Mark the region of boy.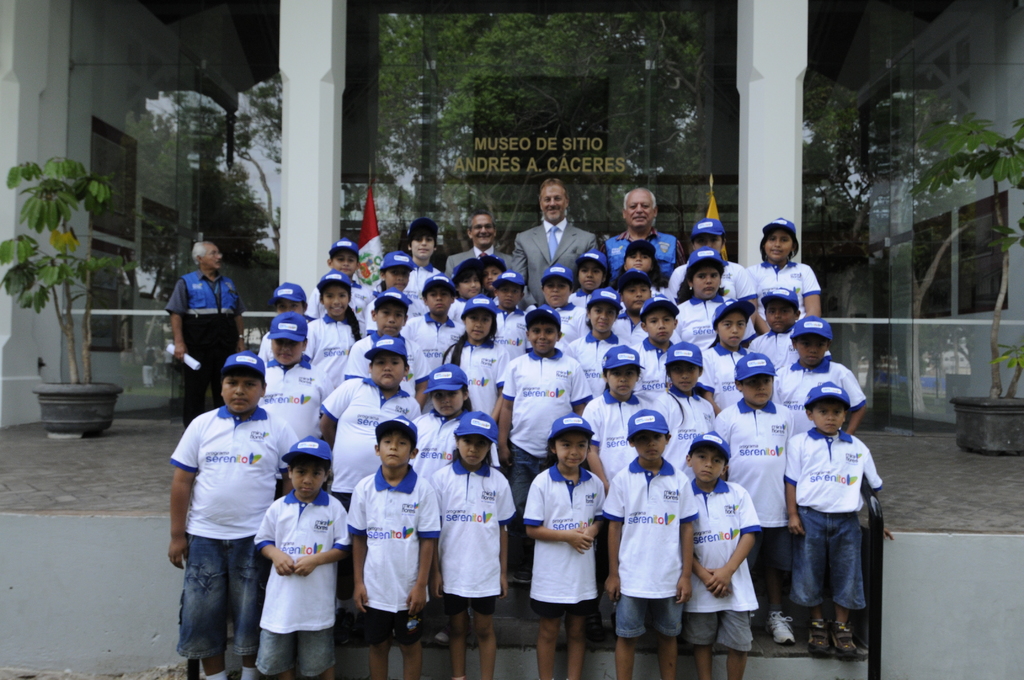
Region: bbox=(347, 295, 433, 384).
